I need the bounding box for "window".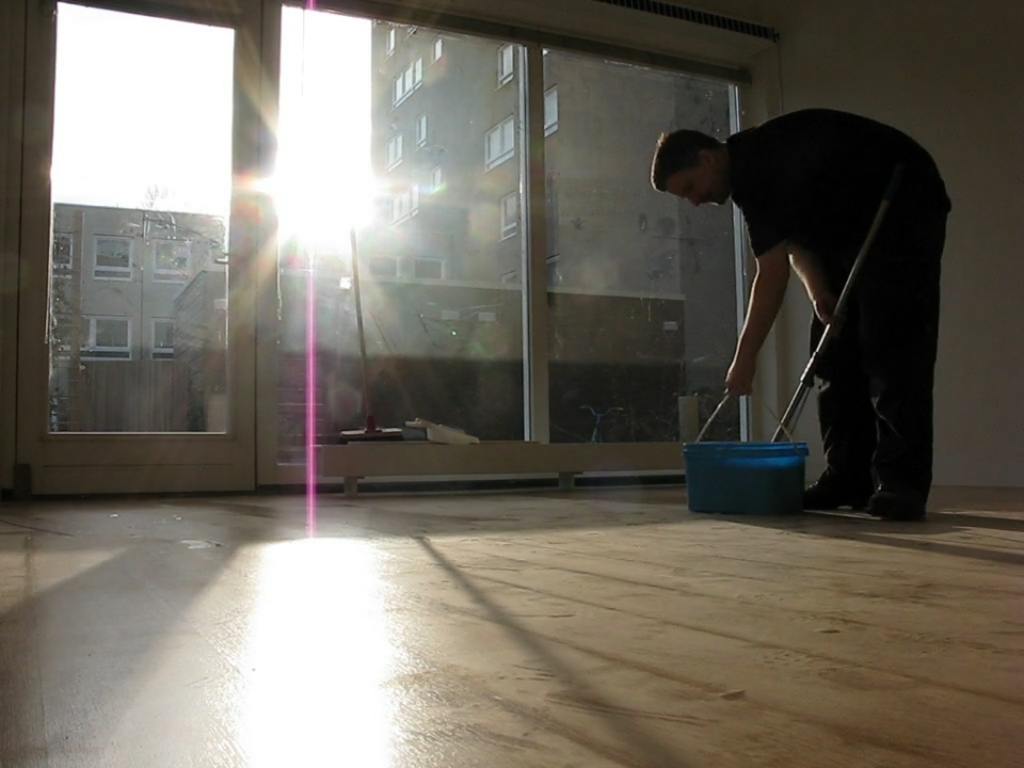
Here it is: [493, 43, 530, 94].
